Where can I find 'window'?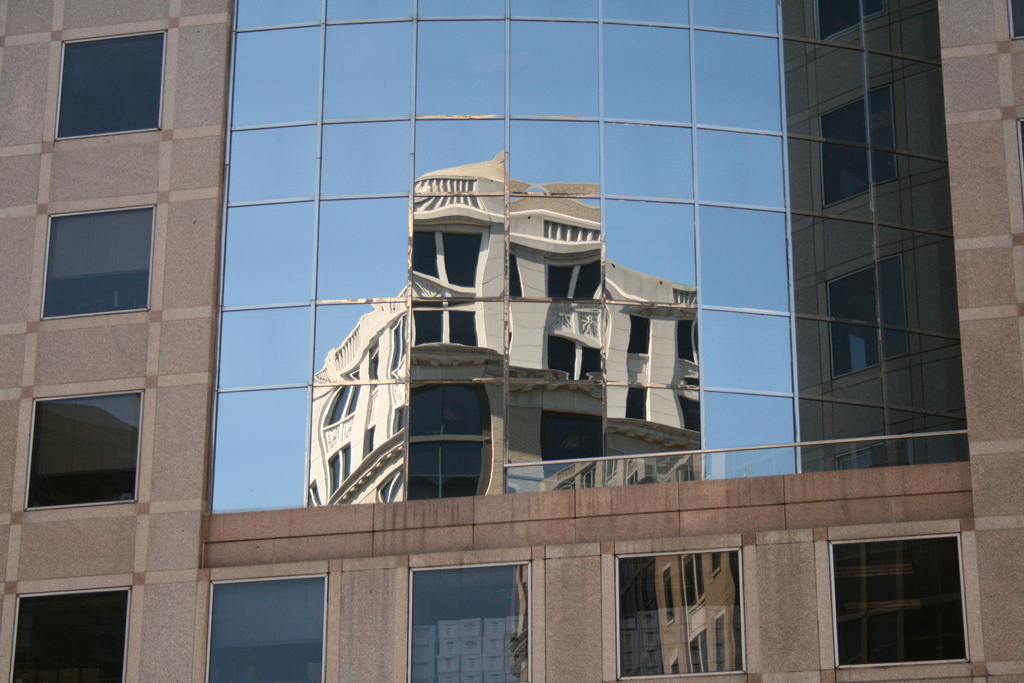
You can find it at 7:588:134:682.
